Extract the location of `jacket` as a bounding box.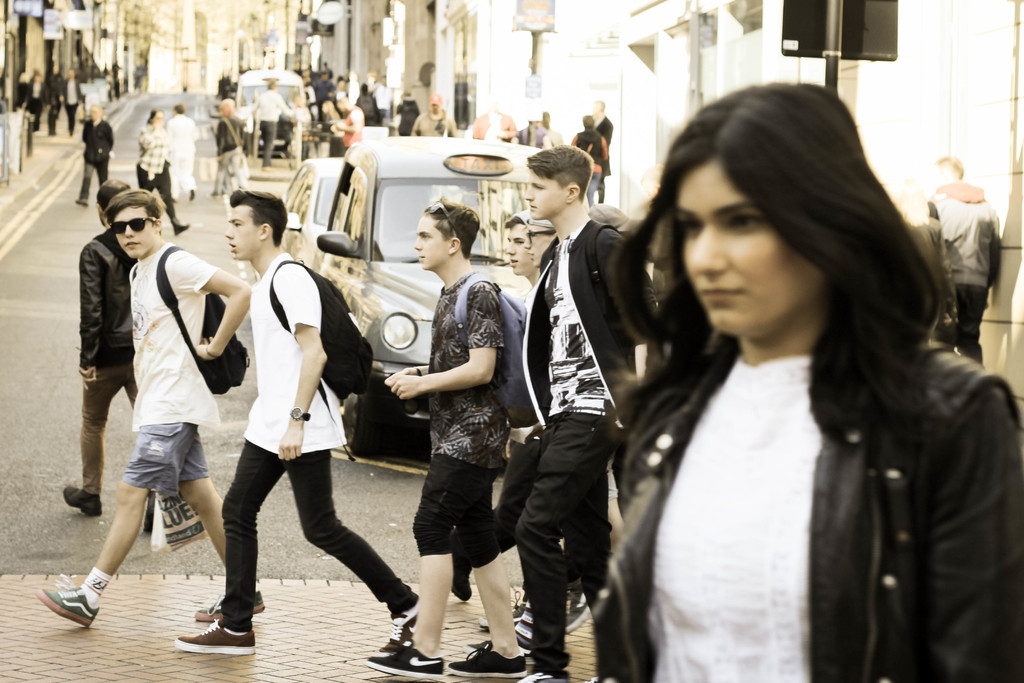
(left=81, top=231, right=131, bottom=370).
